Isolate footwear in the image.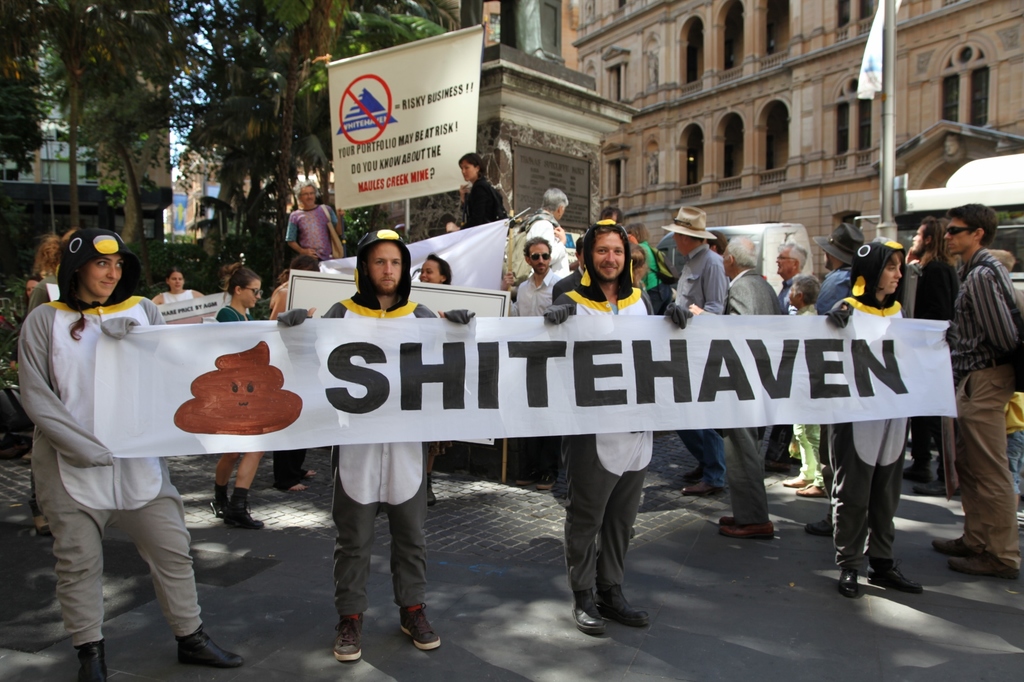
Isolated region: 867/560/927/592.
